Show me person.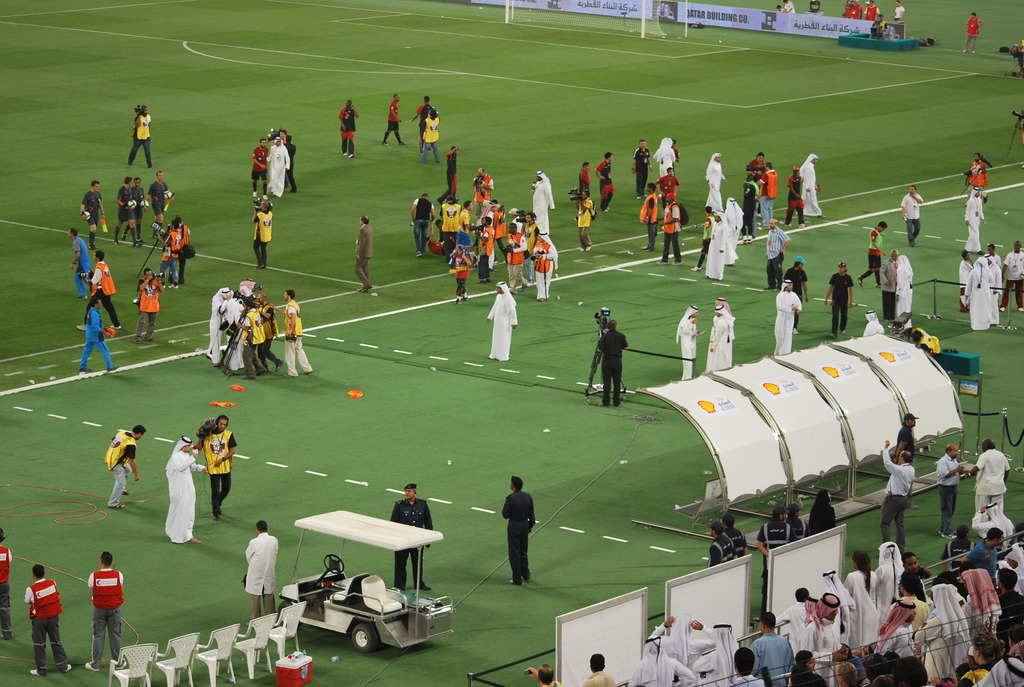
person is here: [154, 214, 196, 288].
